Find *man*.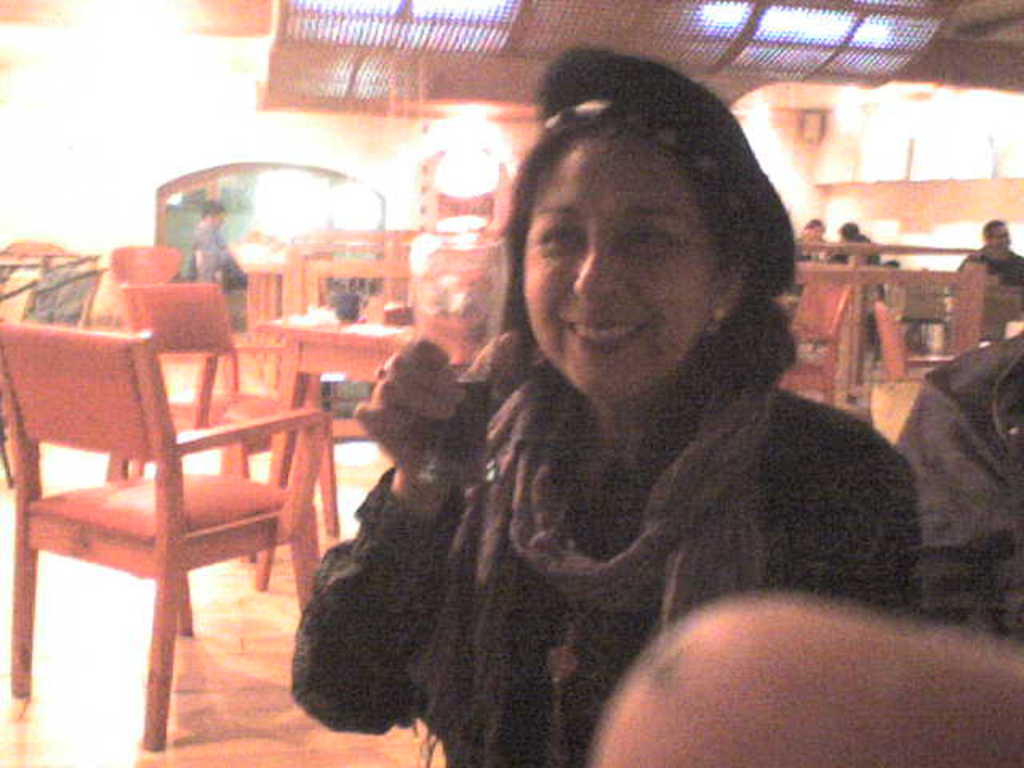
[x1=960, y1=210, x2=1022, y2=286].
